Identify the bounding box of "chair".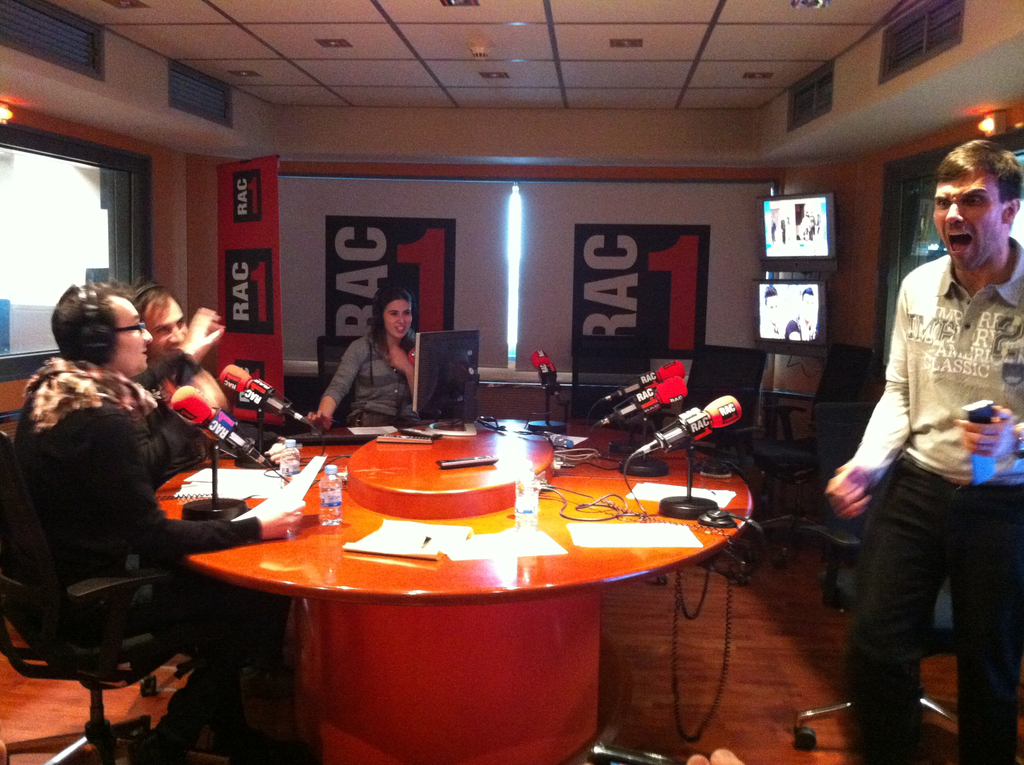
rect(568, 332, 662, 437).
